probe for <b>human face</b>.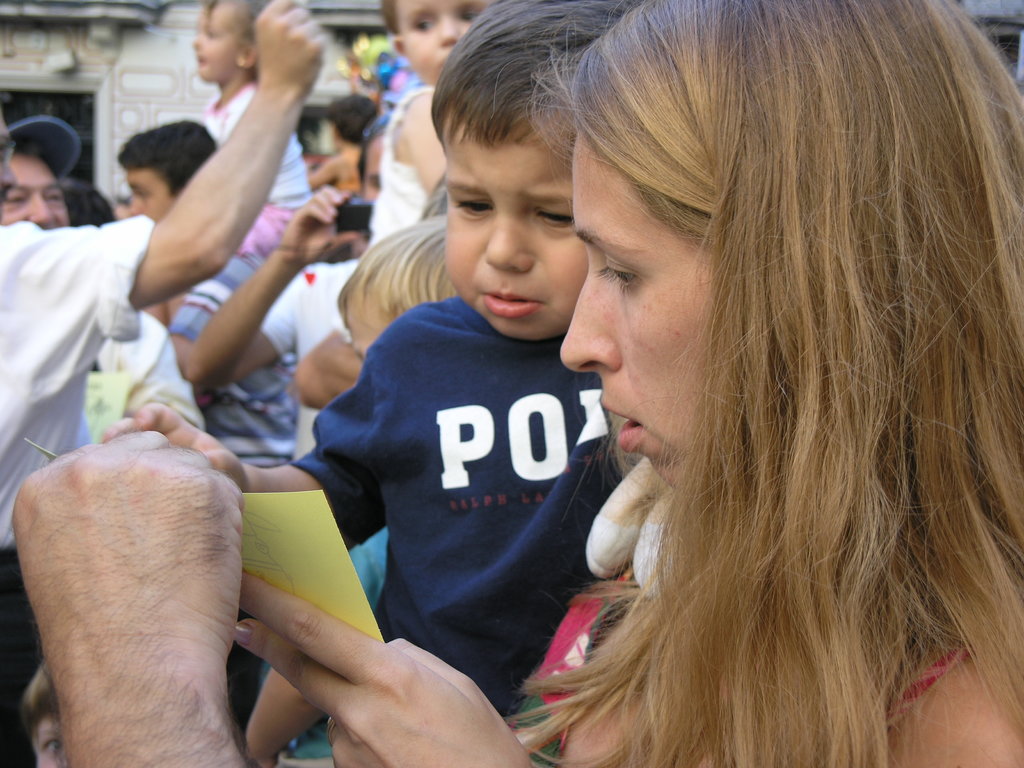
Probe result: rect(350, 299, 397, 361).
